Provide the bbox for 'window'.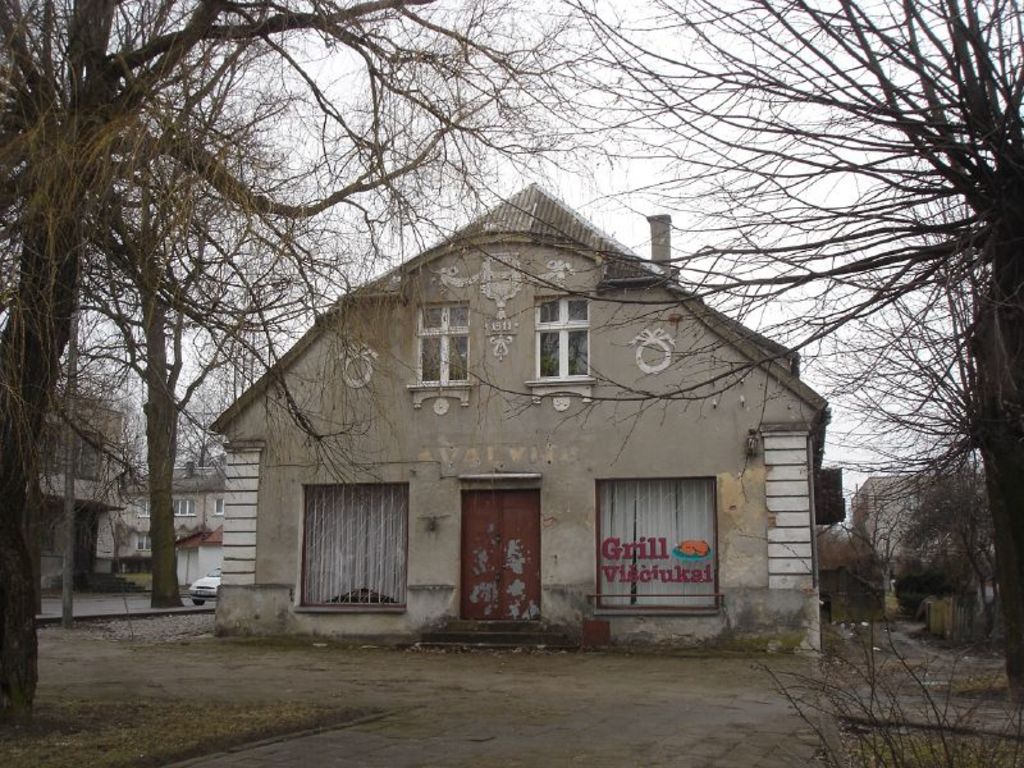
(x1=72, y1=431, x2=99, y2=476).
